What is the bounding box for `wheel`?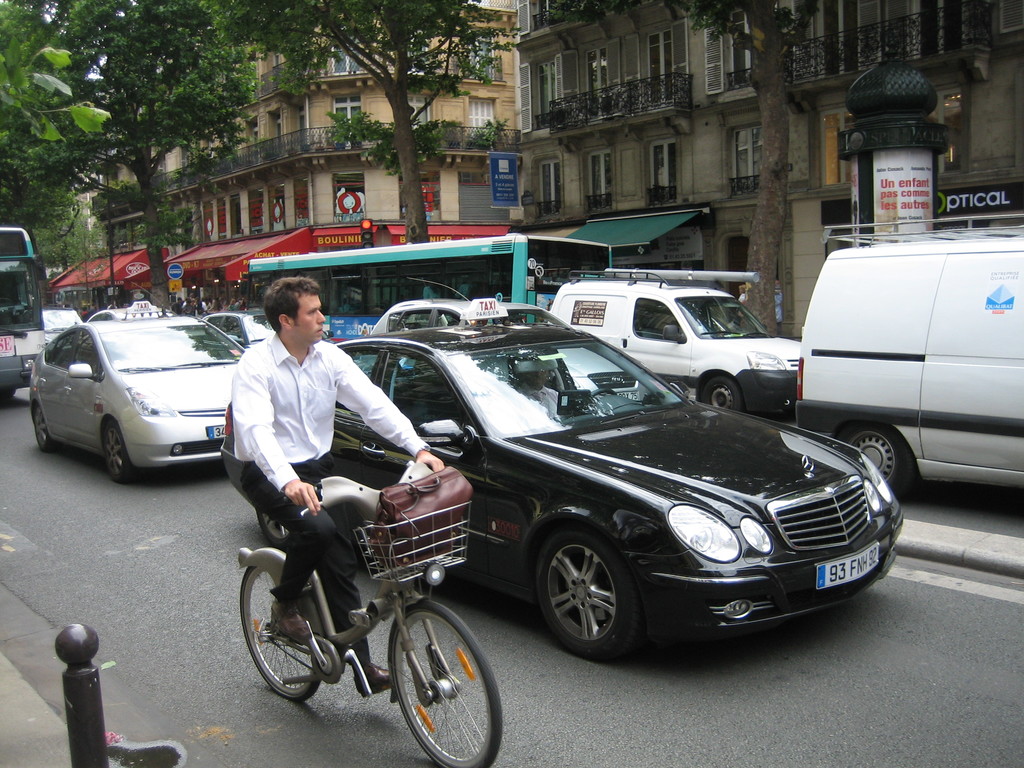
(left=522, top=534, right=654, bottom=660).
